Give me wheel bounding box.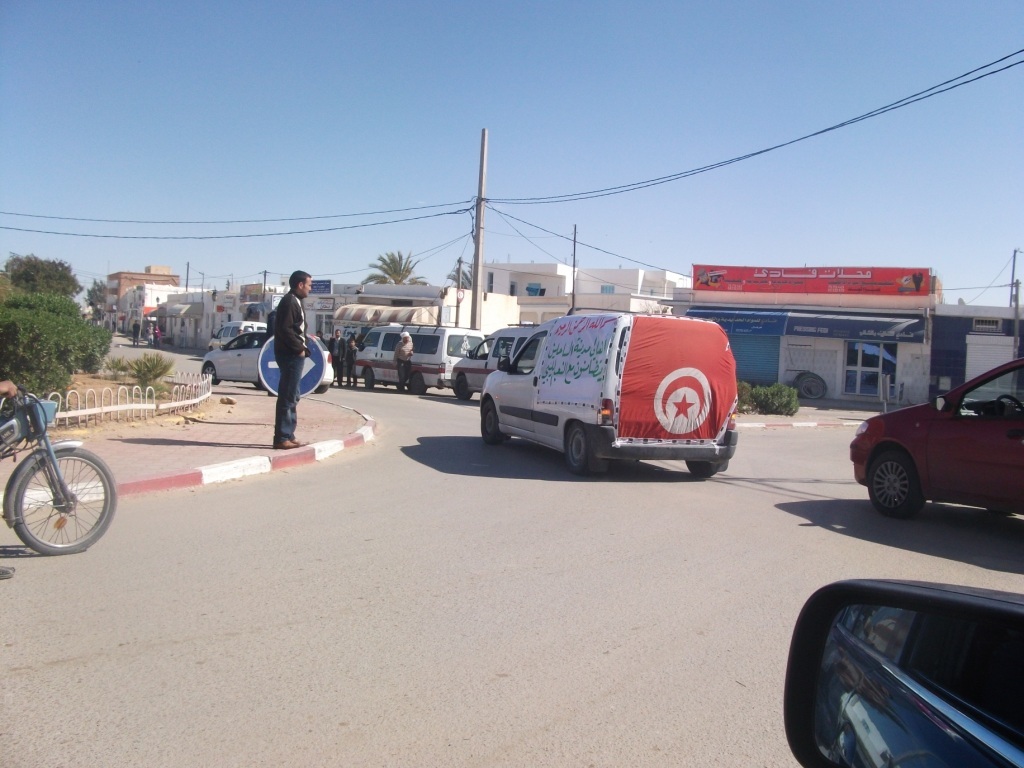
locate(365, 363, 379, 389).
